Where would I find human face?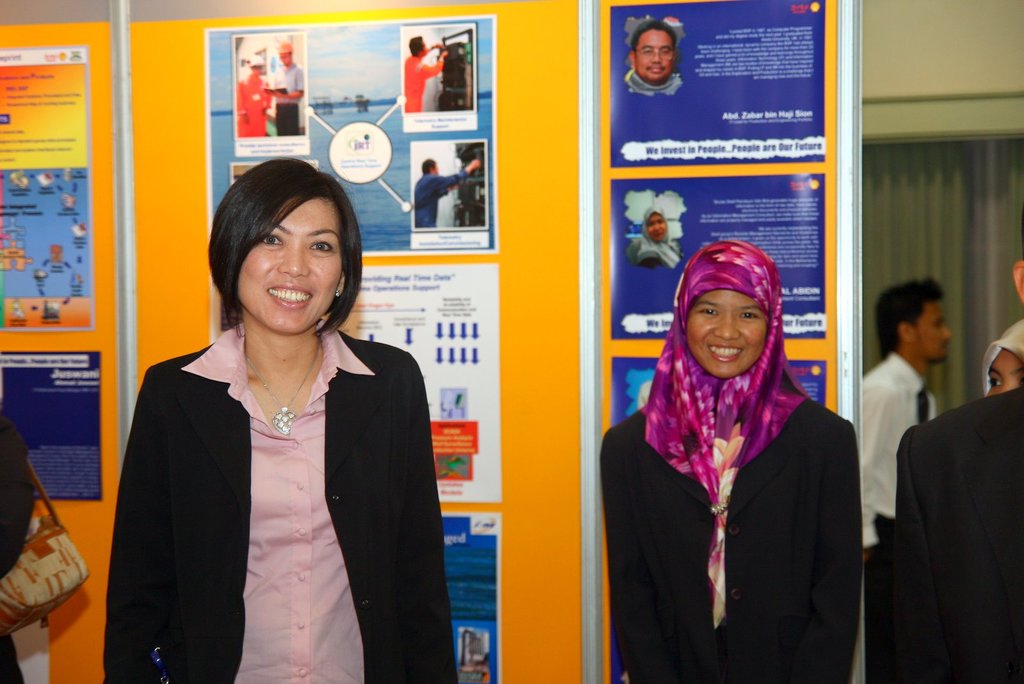
At left=684, top=286, right=770, bottom=380.
